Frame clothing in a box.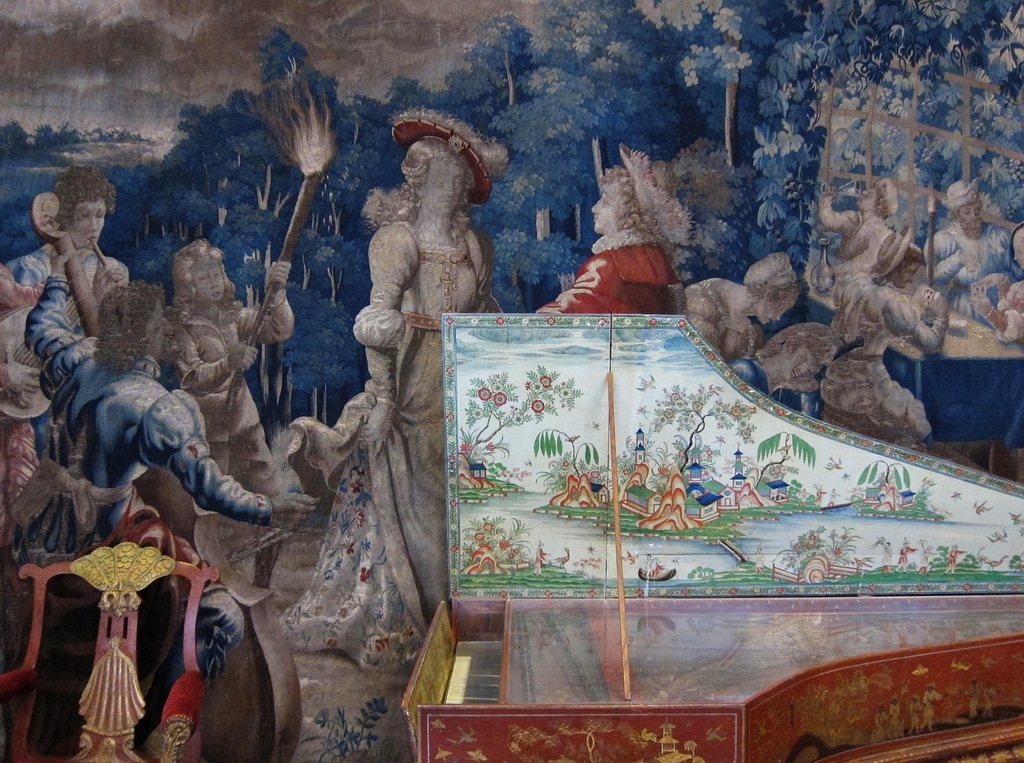
box(806, 183, 900, 342).
